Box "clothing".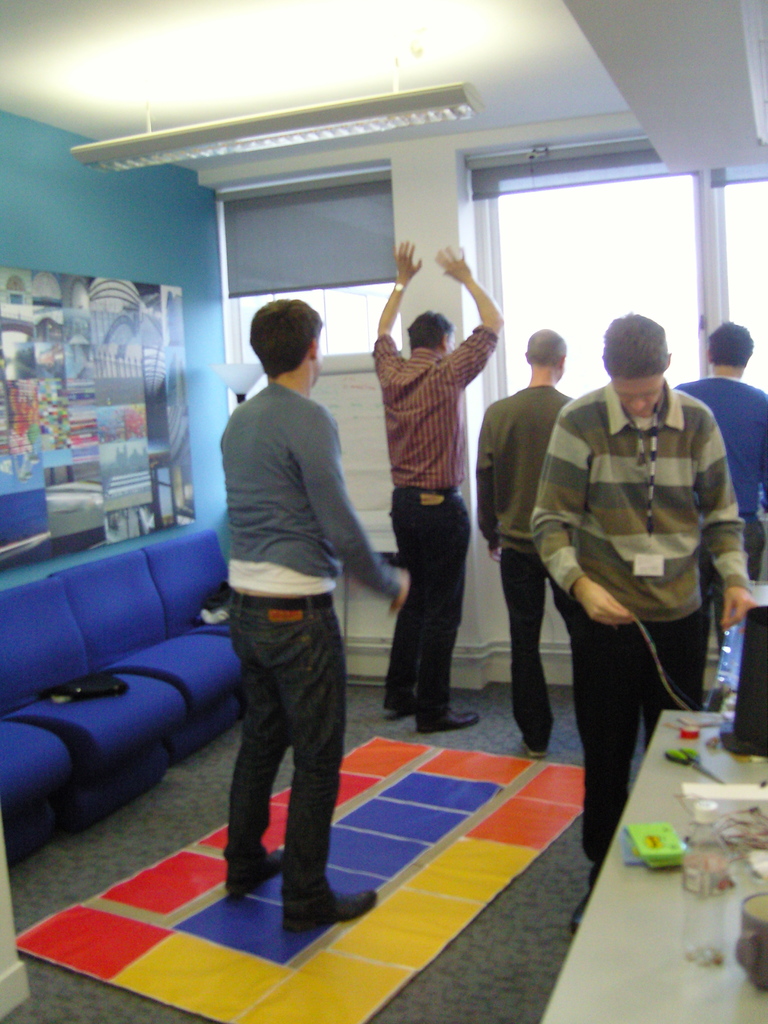
select_region(500, 543, 577, 753).
